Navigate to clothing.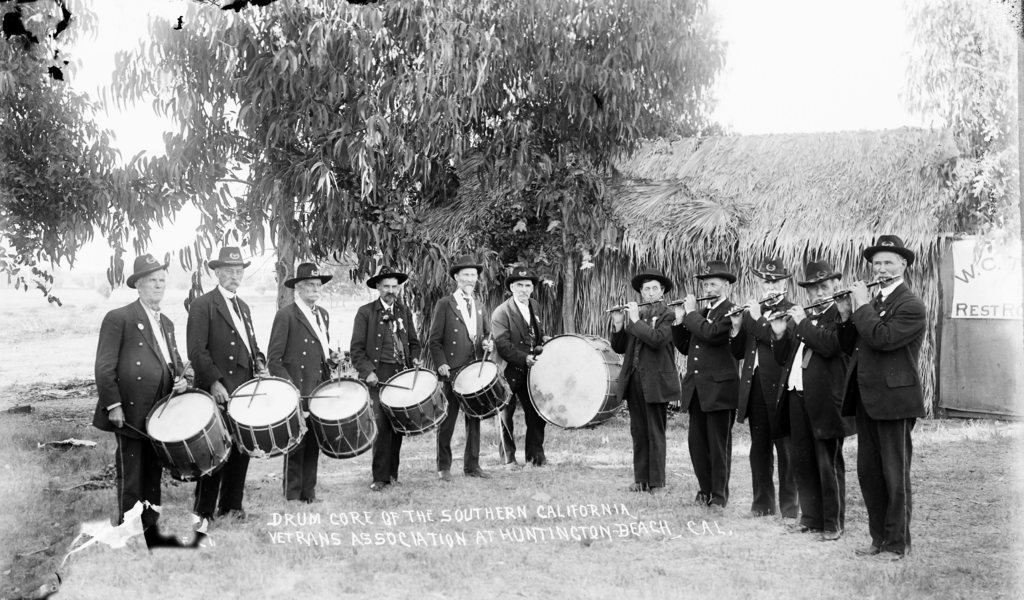
Navigation target: rect(189, 280, 262, 520).
